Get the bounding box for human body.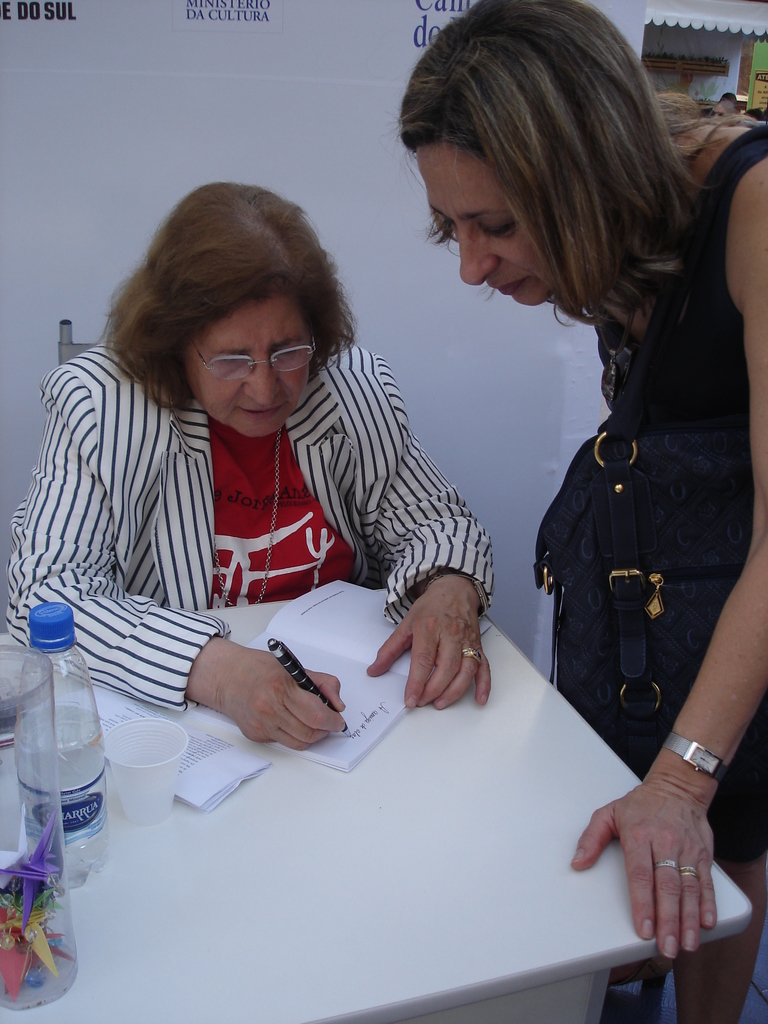
box=[397, 1, 767, 1023].
